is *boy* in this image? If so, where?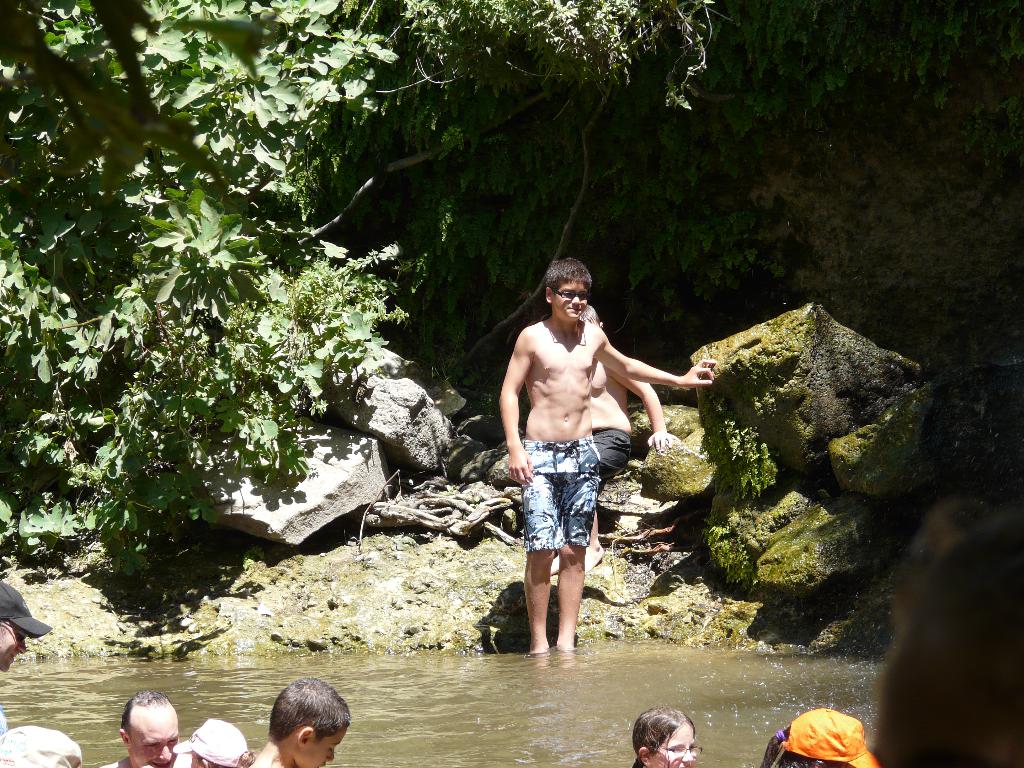
Yes, at 243/678/345/767.
